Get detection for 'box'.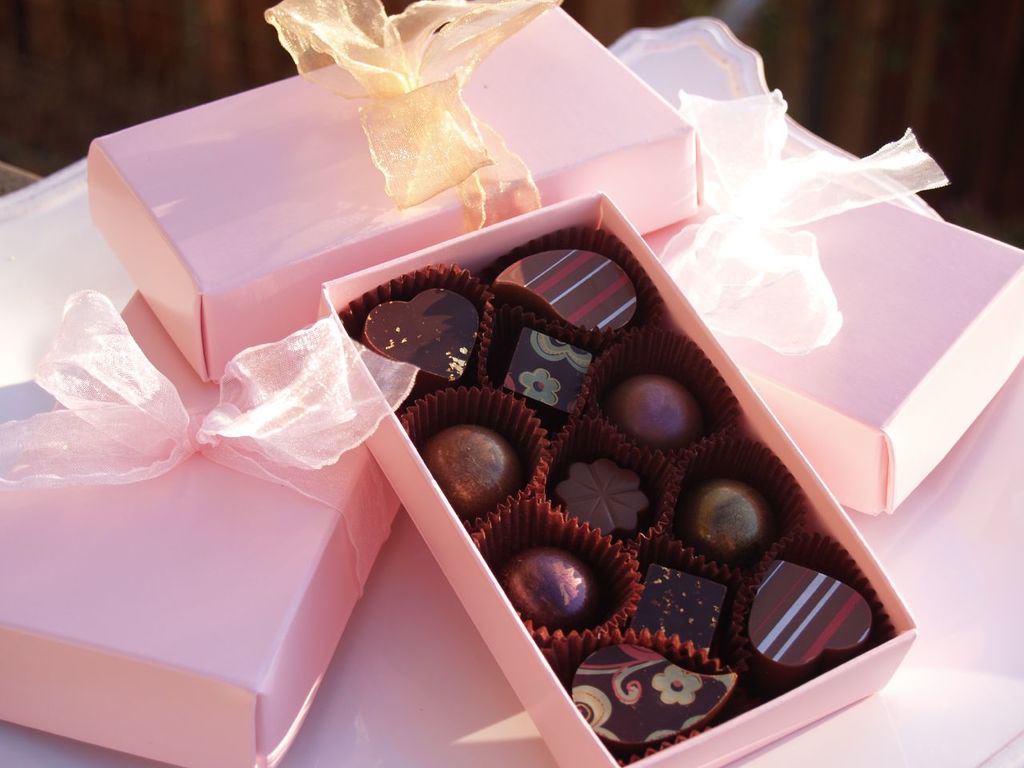
Detection: bbox=[608, 168, 1023, 516].
